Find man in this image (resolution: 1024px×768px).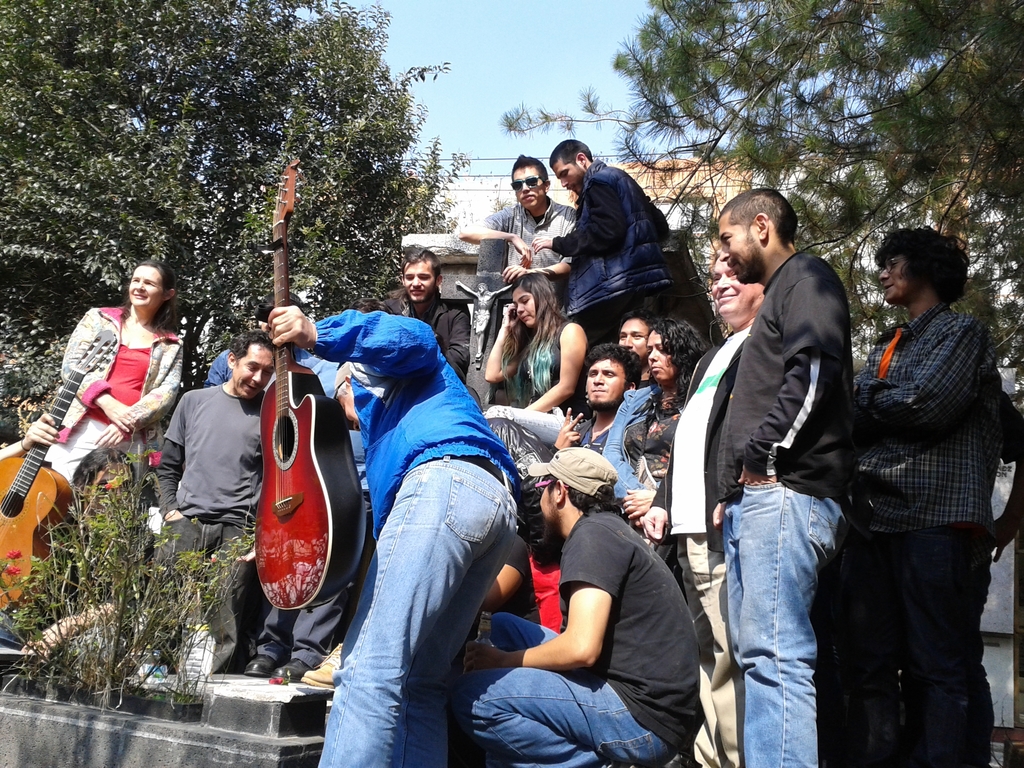
x1=456 y1=280 x2=515 y2=368.
